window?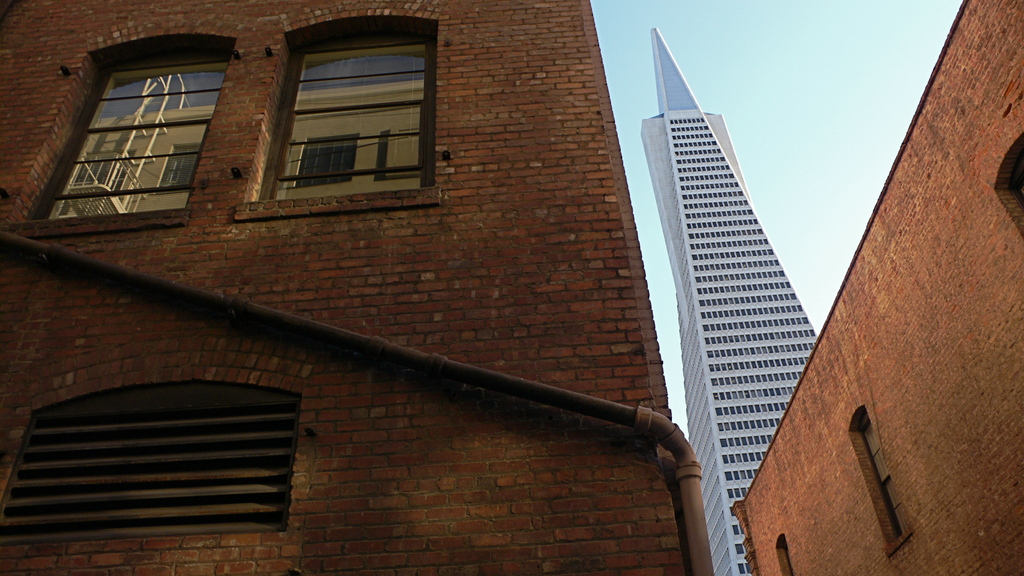
locate(42, 52, 225, 212)
